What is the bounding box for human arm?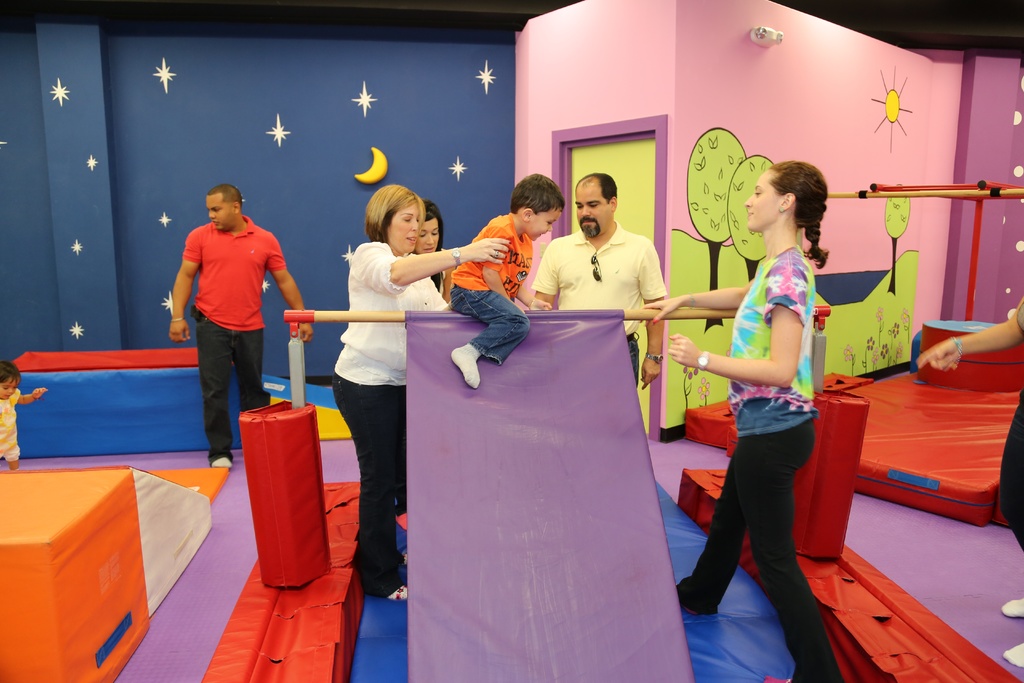
16:383:47:404.
